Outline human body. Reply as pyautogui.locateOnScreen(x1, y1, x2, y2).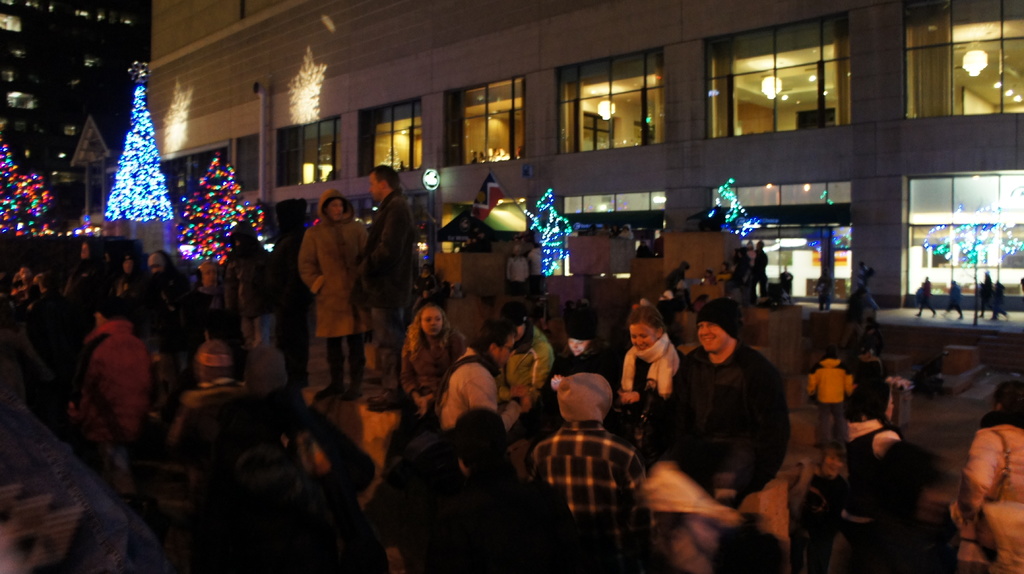
pyautogui.locateOnScreen(952, 387, 1023, 573).
